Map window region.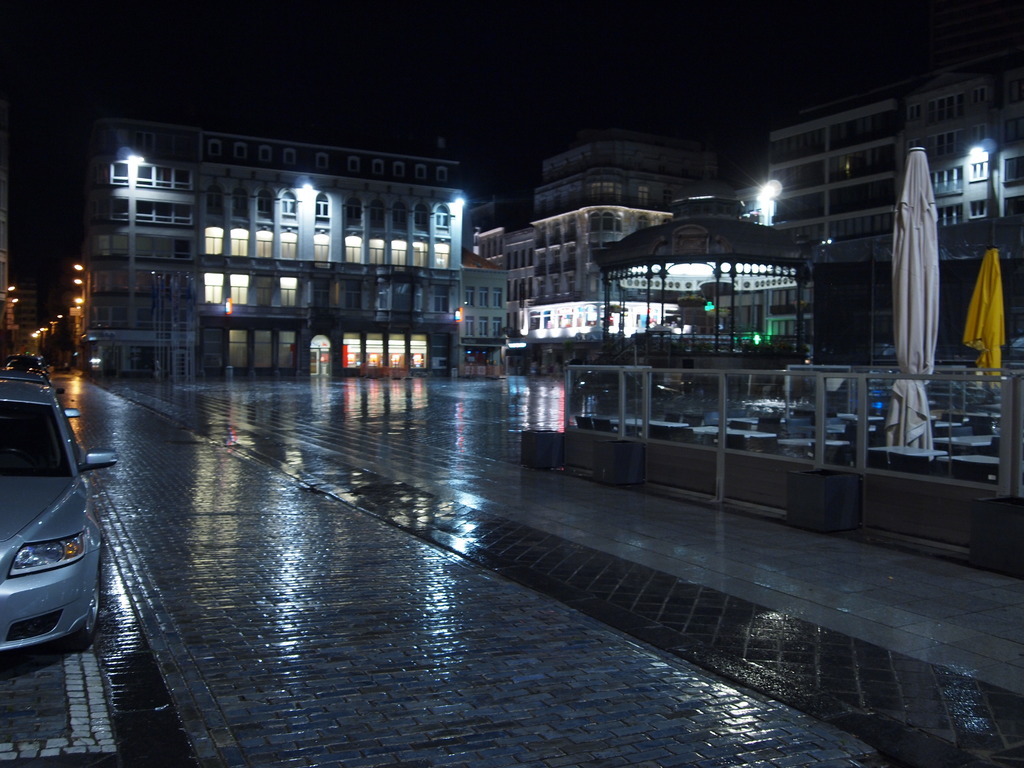
Mapped to <box>391,241,406,266</box>.
